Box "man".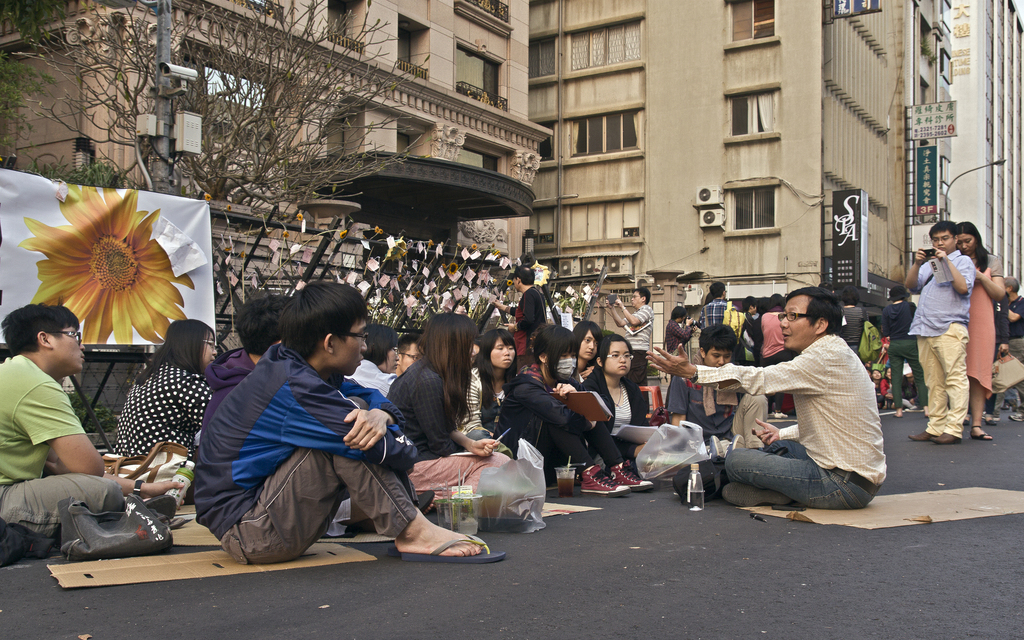
691, 282, 749, 340.
